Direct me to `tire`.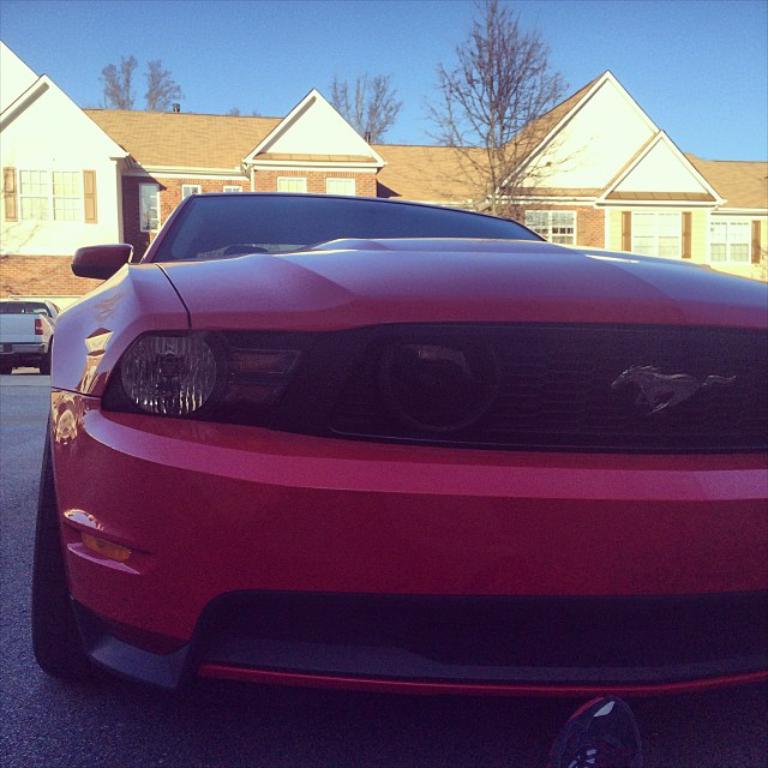
Direction: 25 421 85 676.
